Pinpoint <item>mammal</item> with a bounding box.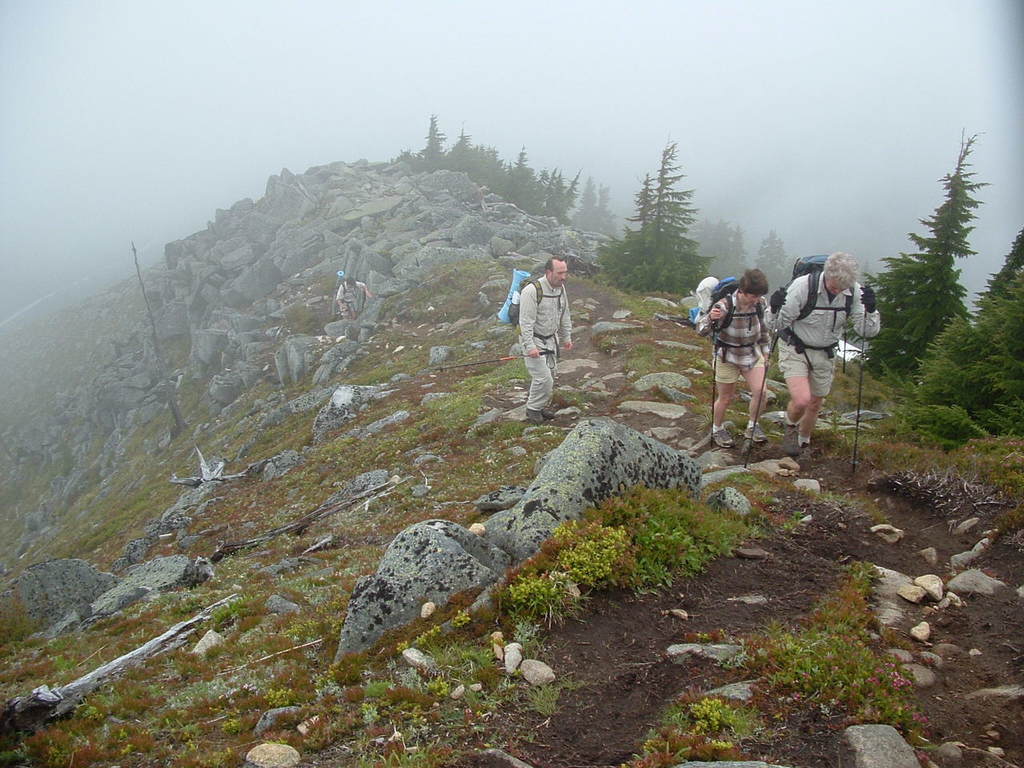
box(501, 256, 572, 383).
